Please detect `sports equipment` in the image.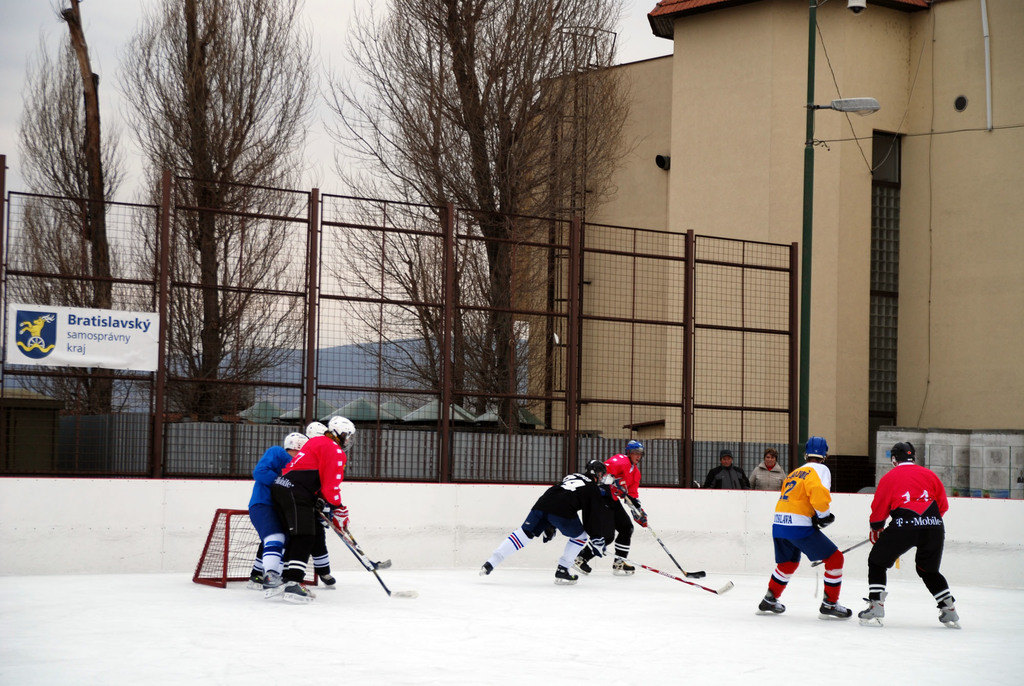
bbox=(621, 491, 708, 581).
